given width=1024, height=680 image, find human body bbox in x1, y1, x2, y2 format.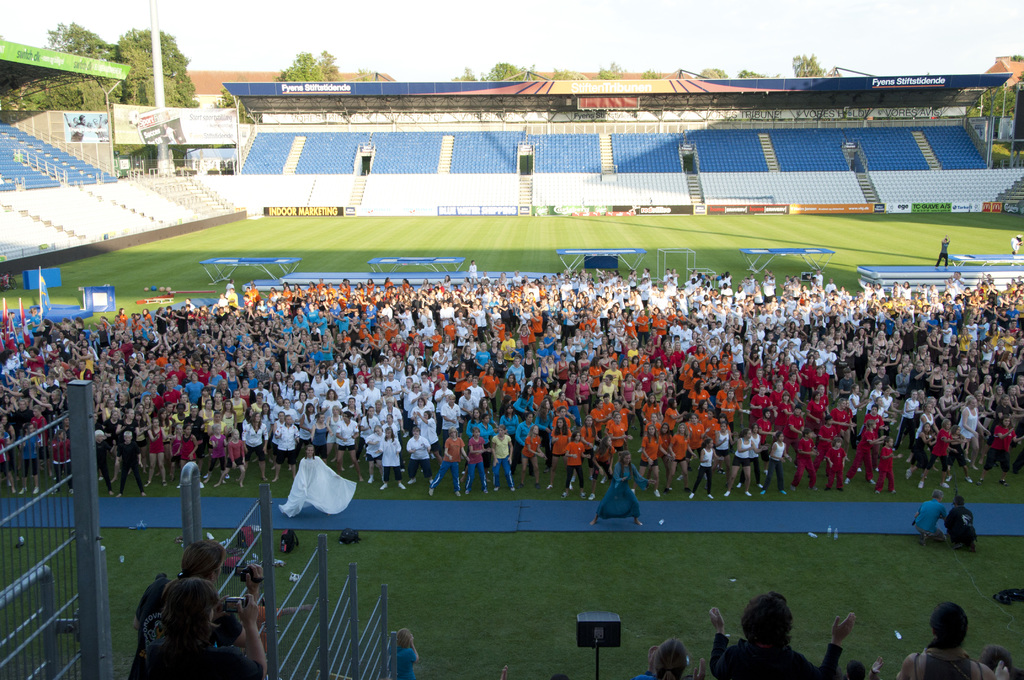
269, 385, 276, 400.
